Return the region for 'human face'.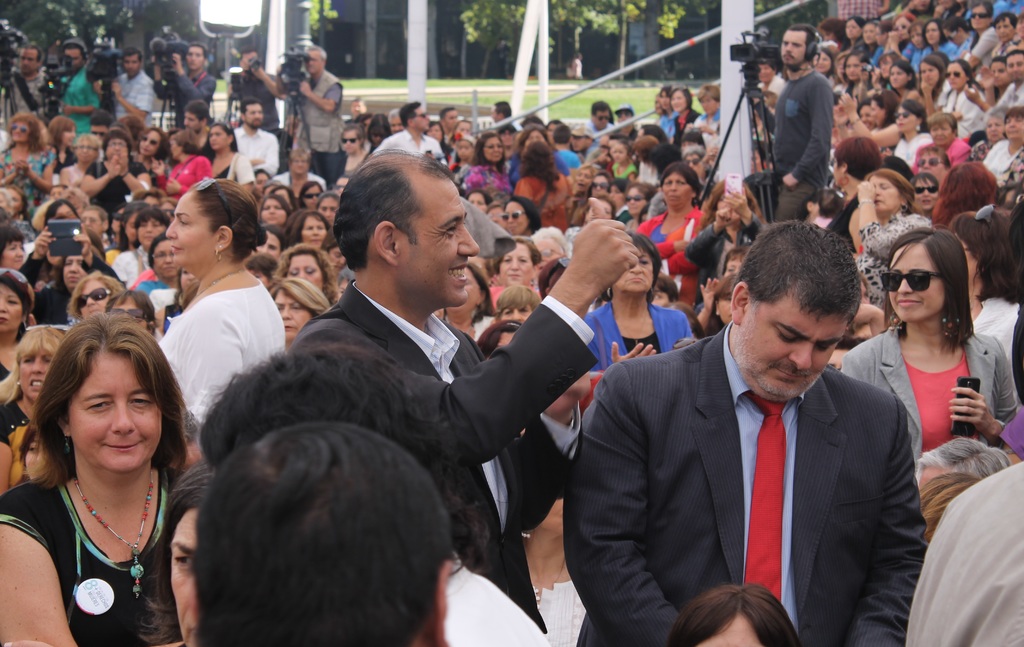
{"left": 80, "top": 280, "right": 110, "bottom": 316}.
